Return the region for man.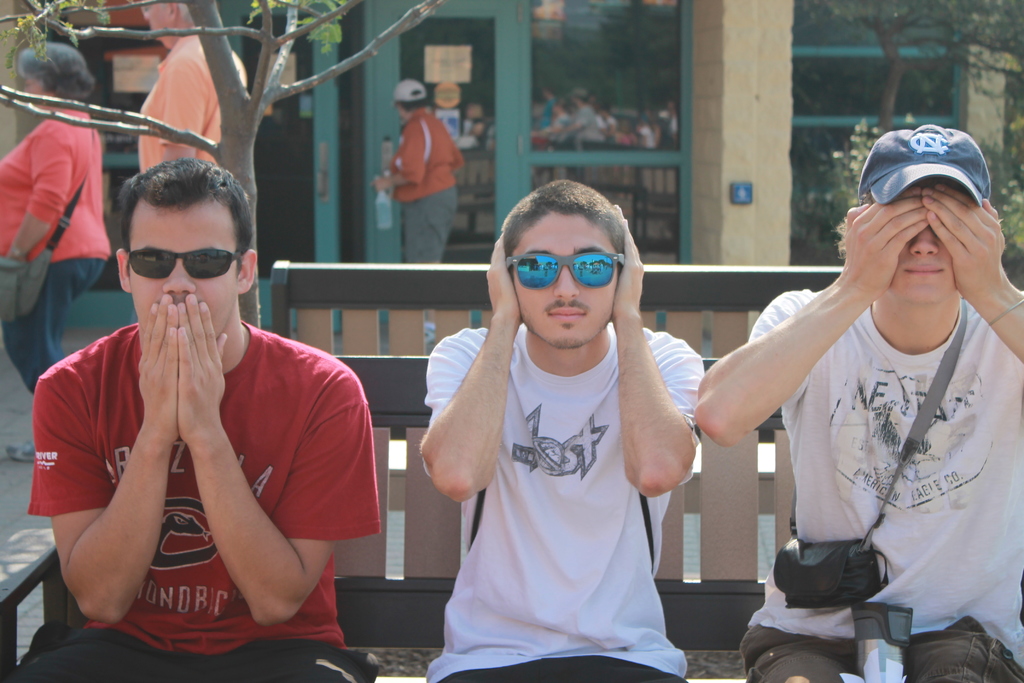
box(536, 79, 561, 129).
